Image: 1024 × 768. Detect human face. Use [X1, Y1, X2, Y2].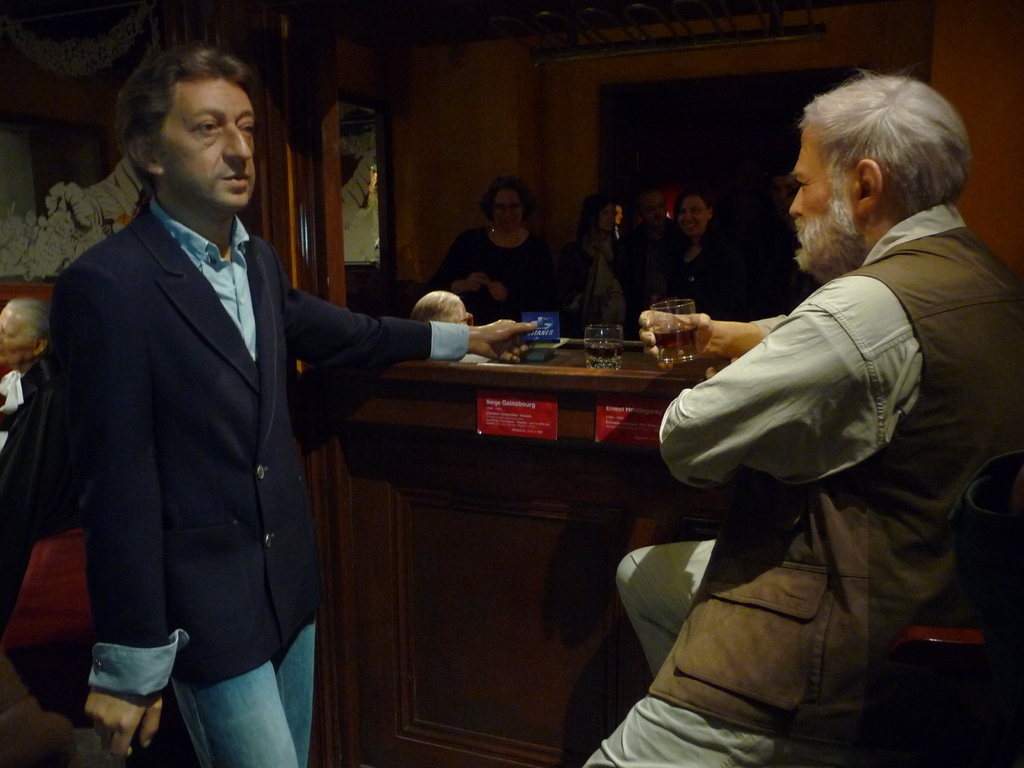
[159, 71, 255, 210].
